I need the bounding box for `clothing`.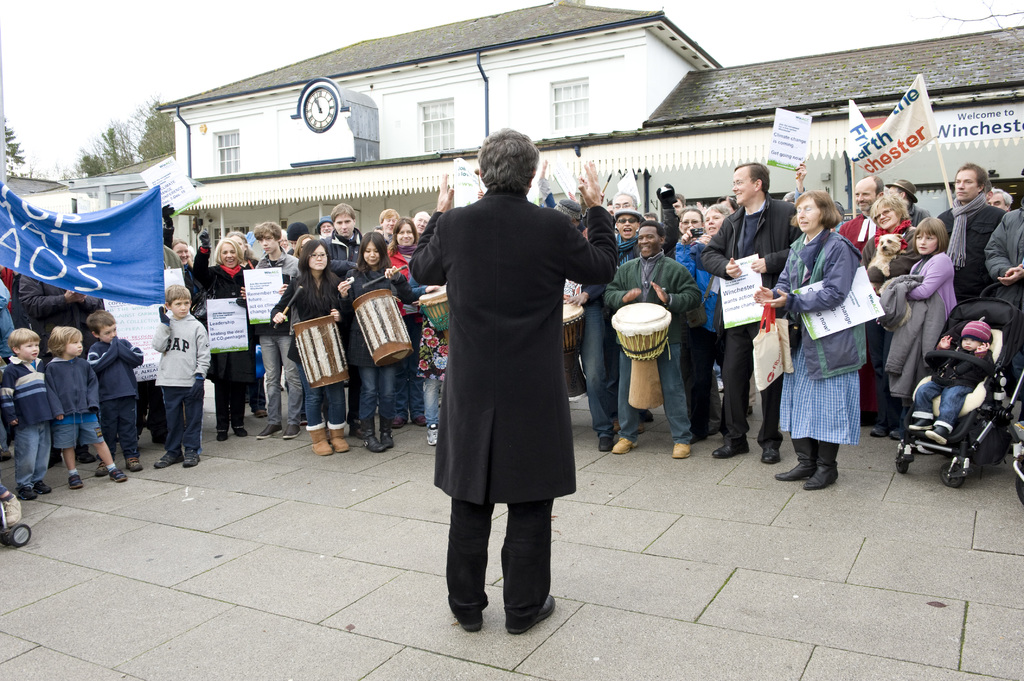
Here it is: <bbox>88, 337, 142, 461</bbox>.
